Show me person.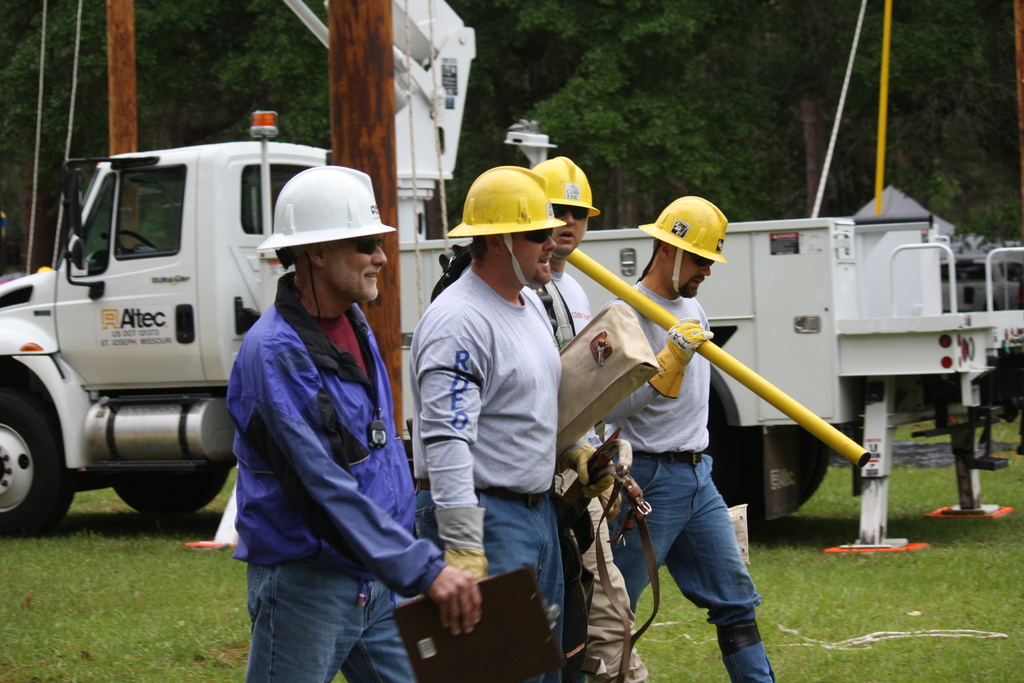
person is here: box(531, 155, 653, 682).
